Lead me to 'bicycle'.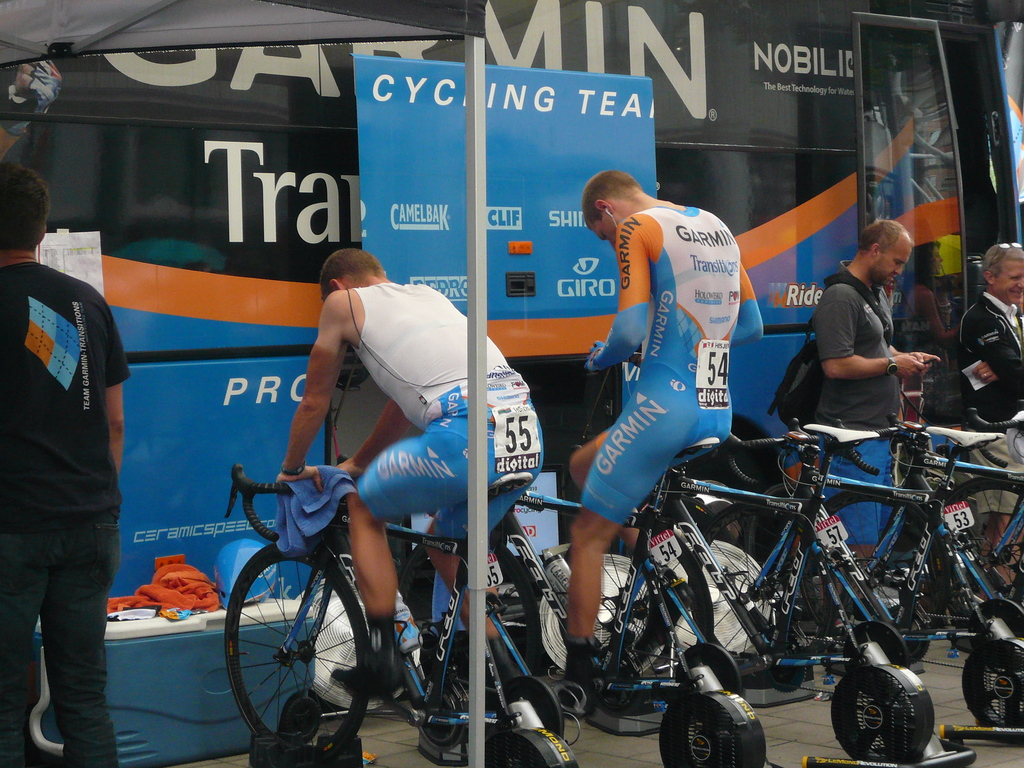
Lead to <box>221,459,572,751</box>.
